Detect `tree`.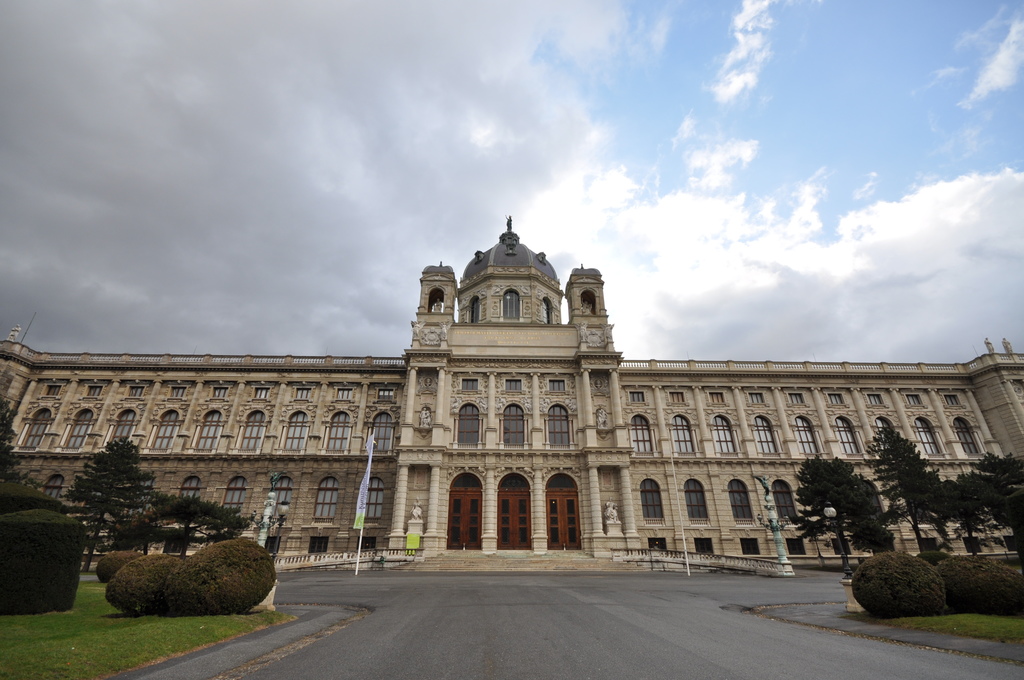
Detected at (left=120, top=492, right=259, bottom=560).
